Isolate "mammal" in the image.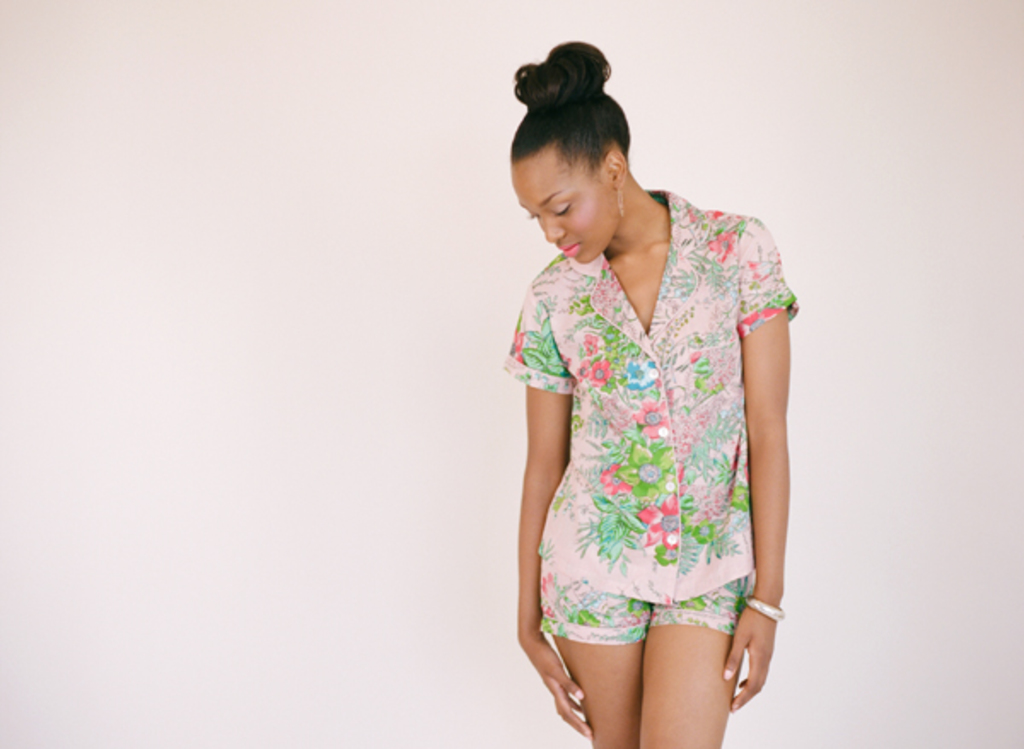
Isolated region: bbox=(445, 44, 811, 748).
